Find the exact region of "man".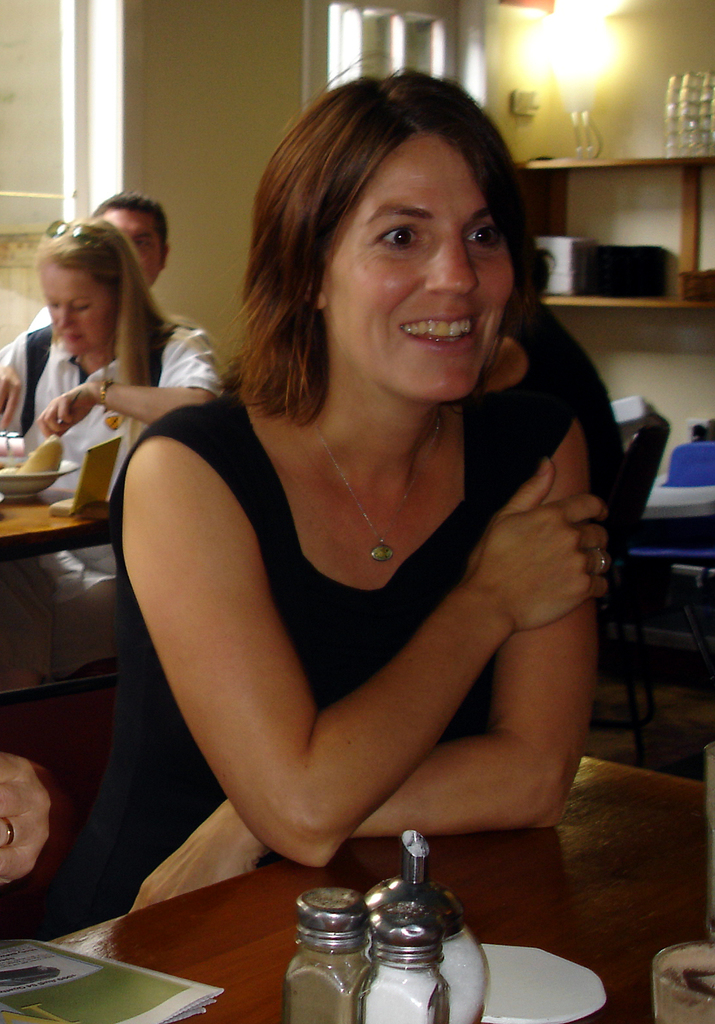
Exact region: x1=0 y1=201 x2=226 y2=383.
